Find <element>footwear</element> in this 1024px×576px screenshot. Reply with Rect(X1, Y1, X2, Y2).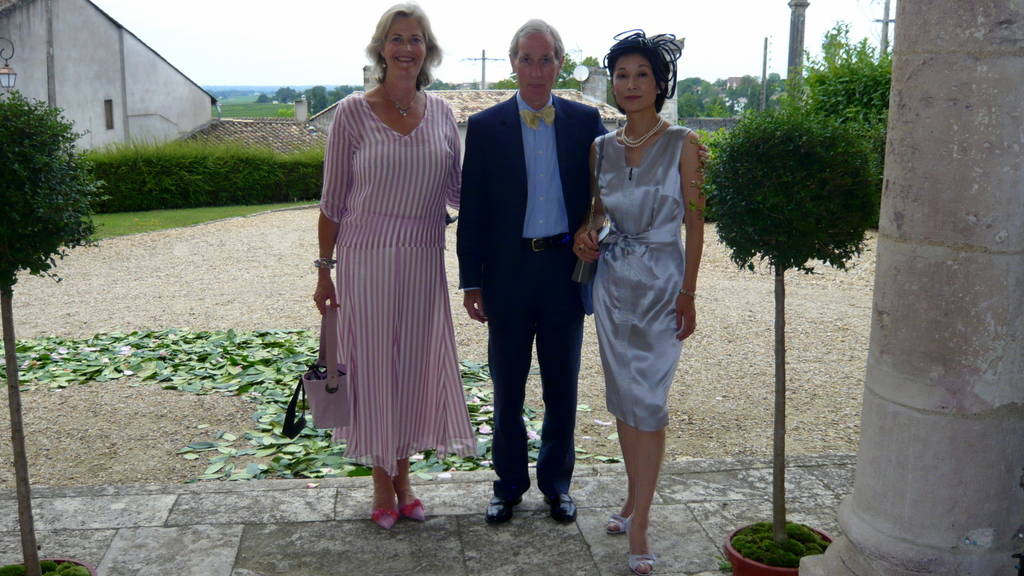
Rect(628, 523, 657, 575).
